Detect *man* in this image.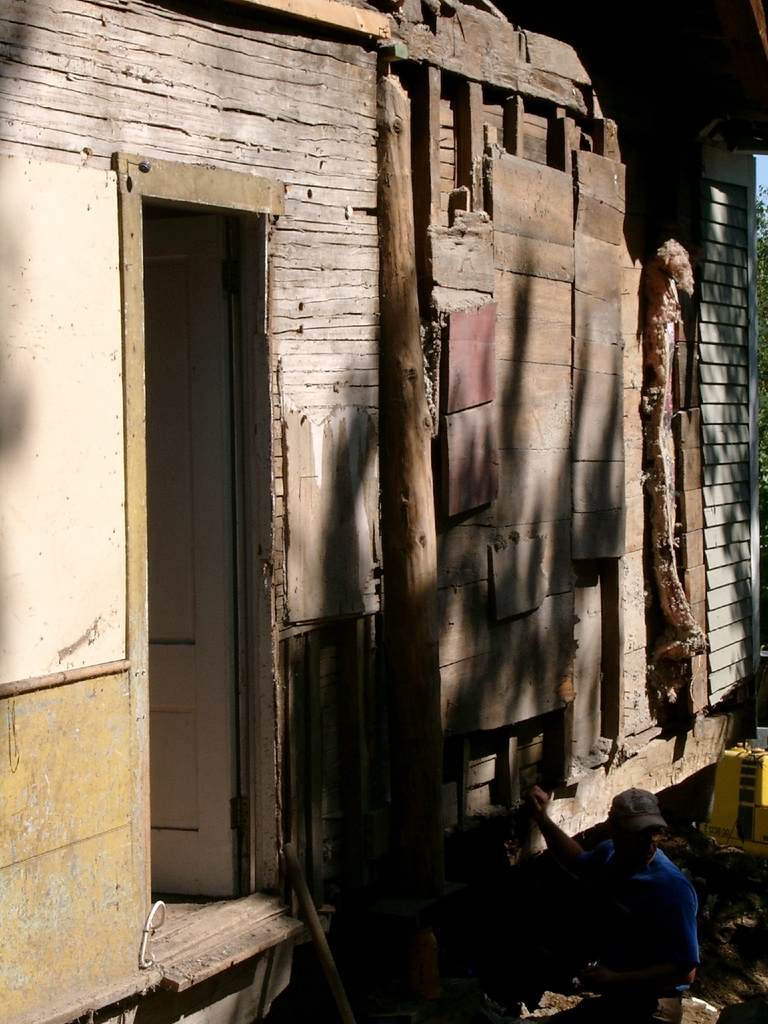
Detection: x1=531 y1=783 x2=701 y2=1023.
